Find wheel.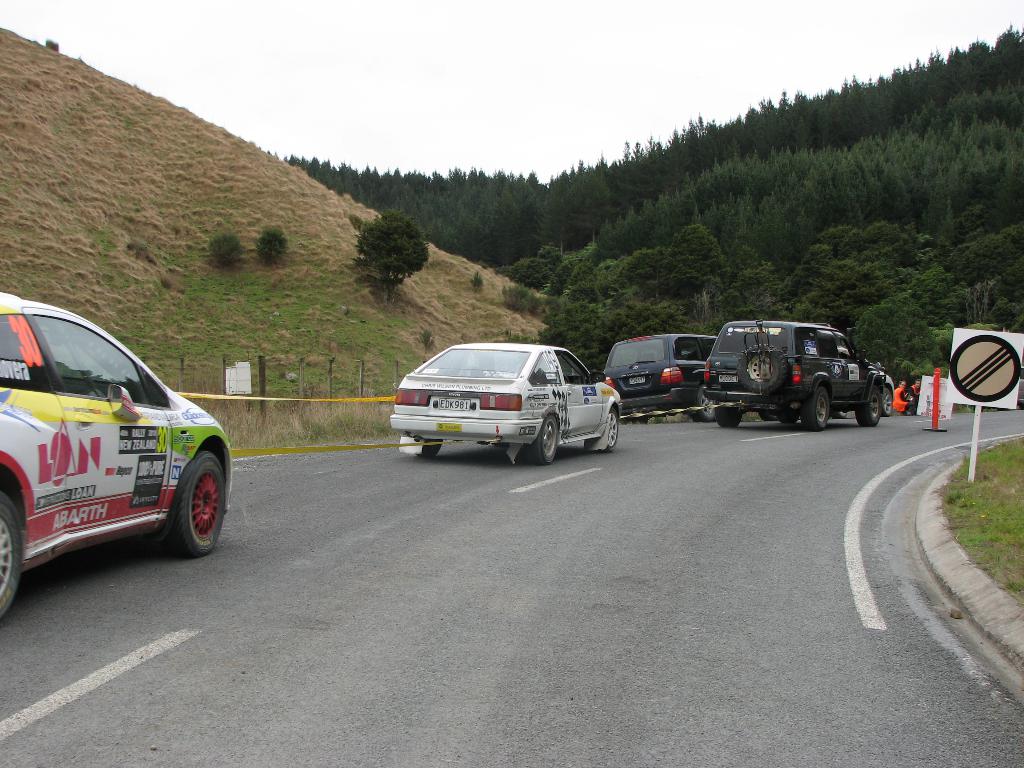
(left=694, top=387, right=714, bottom=423).
